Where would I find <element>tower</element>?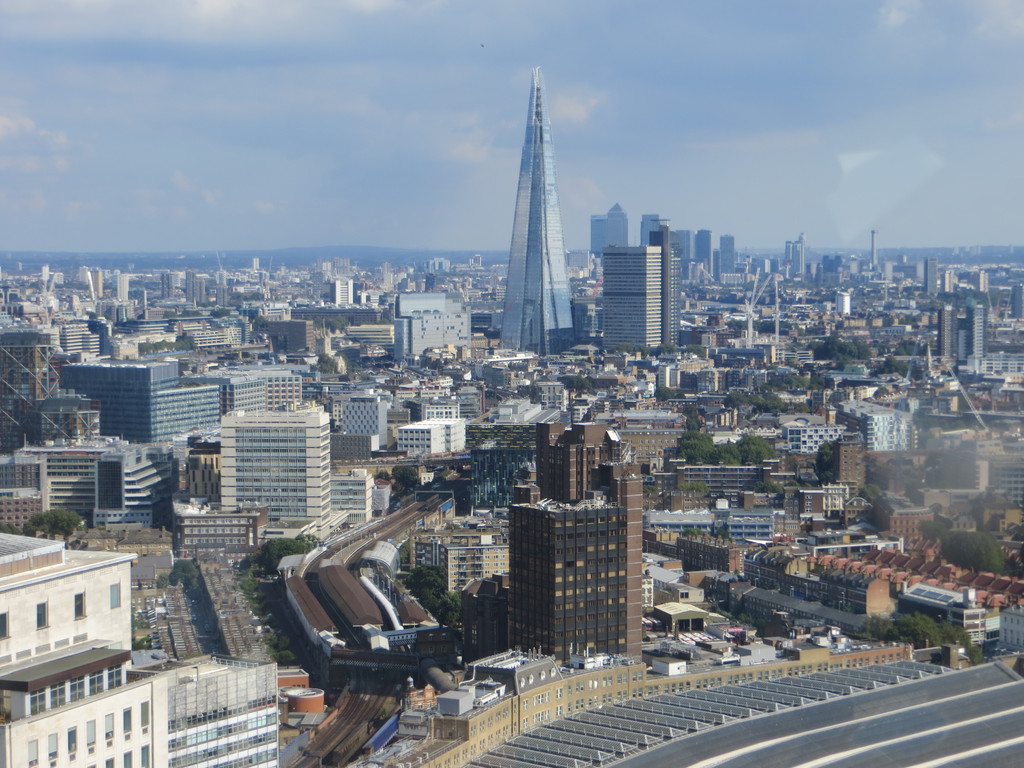
At [588,203,633,245].
